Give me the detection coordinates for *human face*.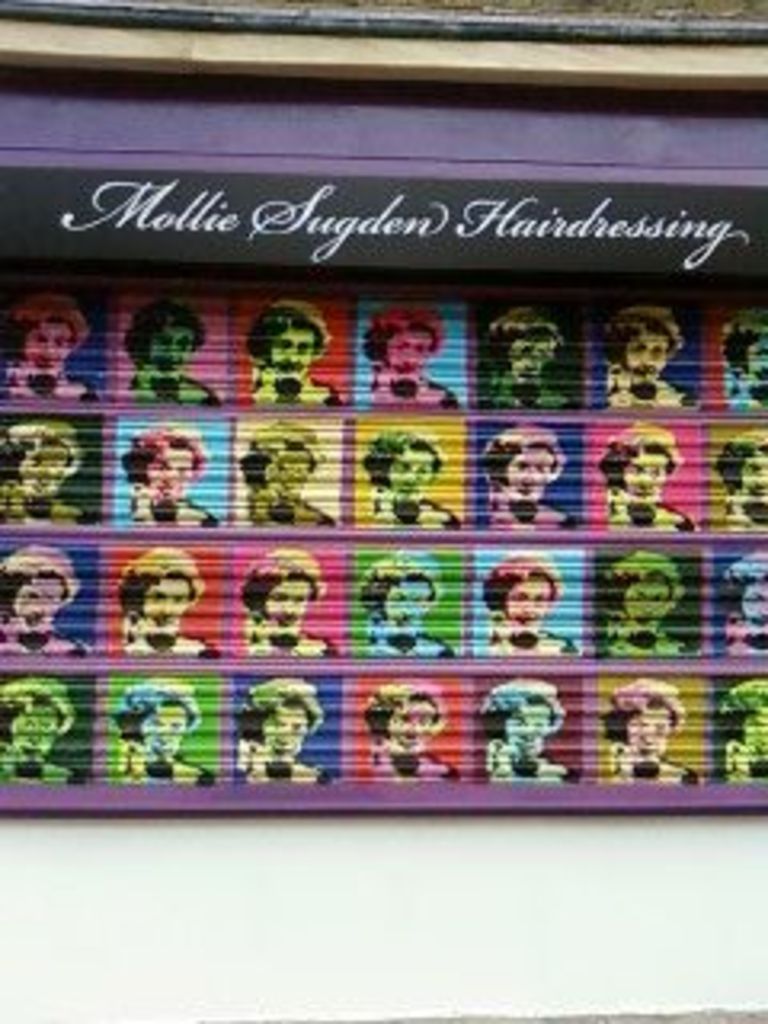
rect(730, 560, 765, 643).
